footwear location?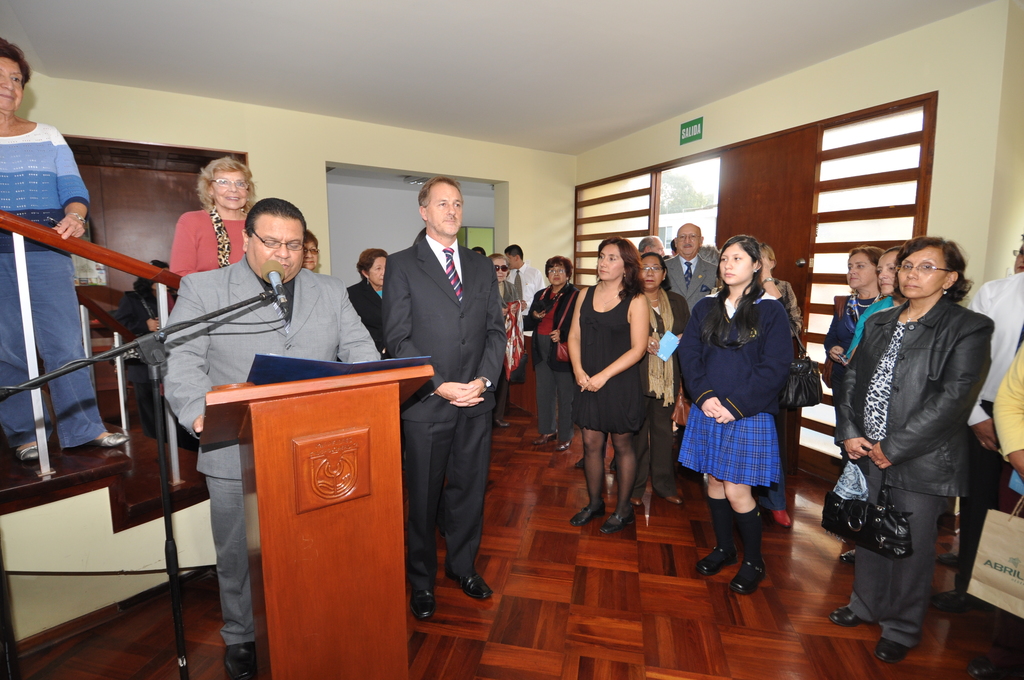
BBox(90, 429, 130, 448)
